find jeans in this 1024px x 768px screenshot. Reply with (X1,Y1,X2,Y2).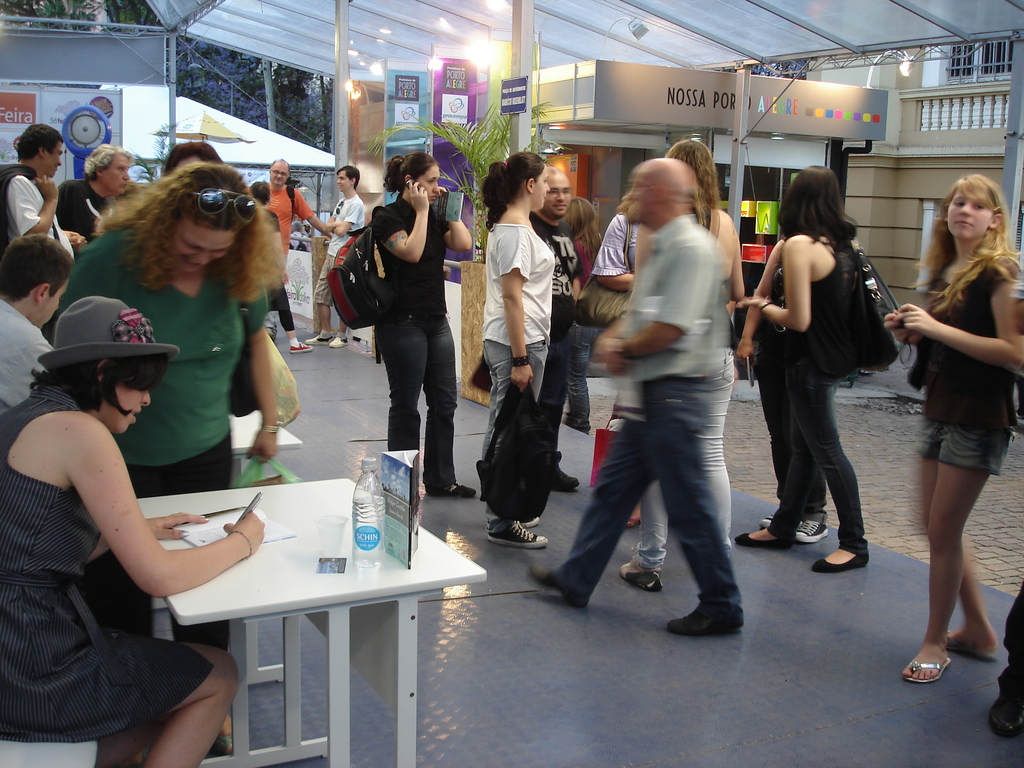
(760,368,783,494).
